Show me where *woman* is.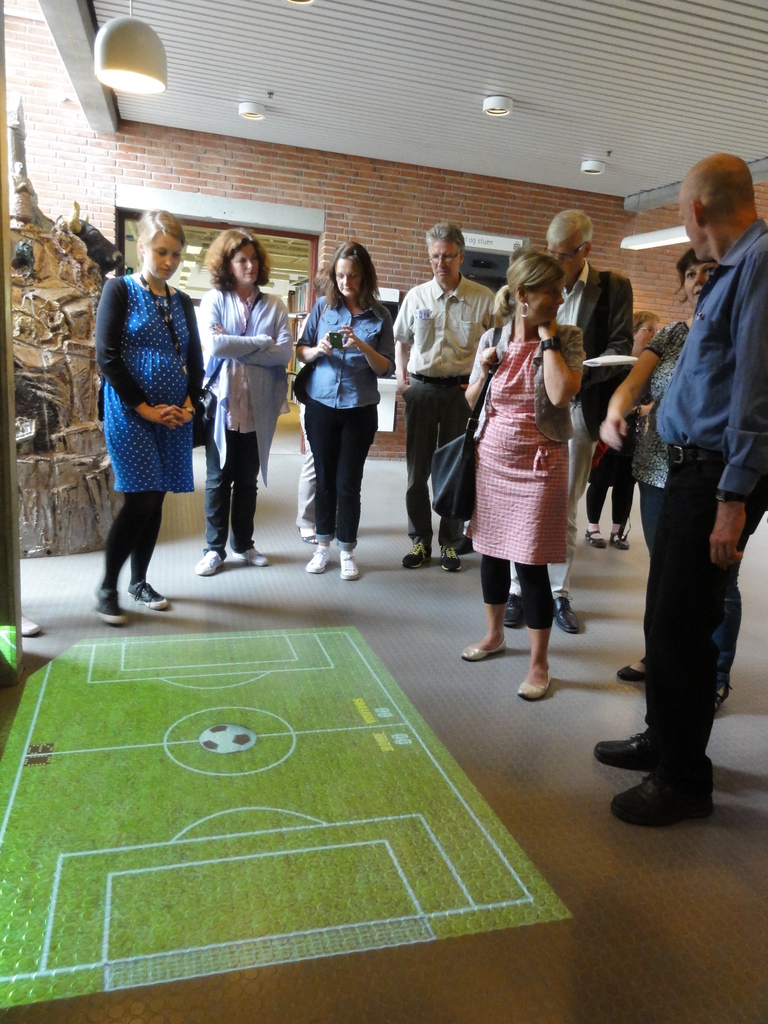
*woman* is at BBox(597, 249, 720, 683).
